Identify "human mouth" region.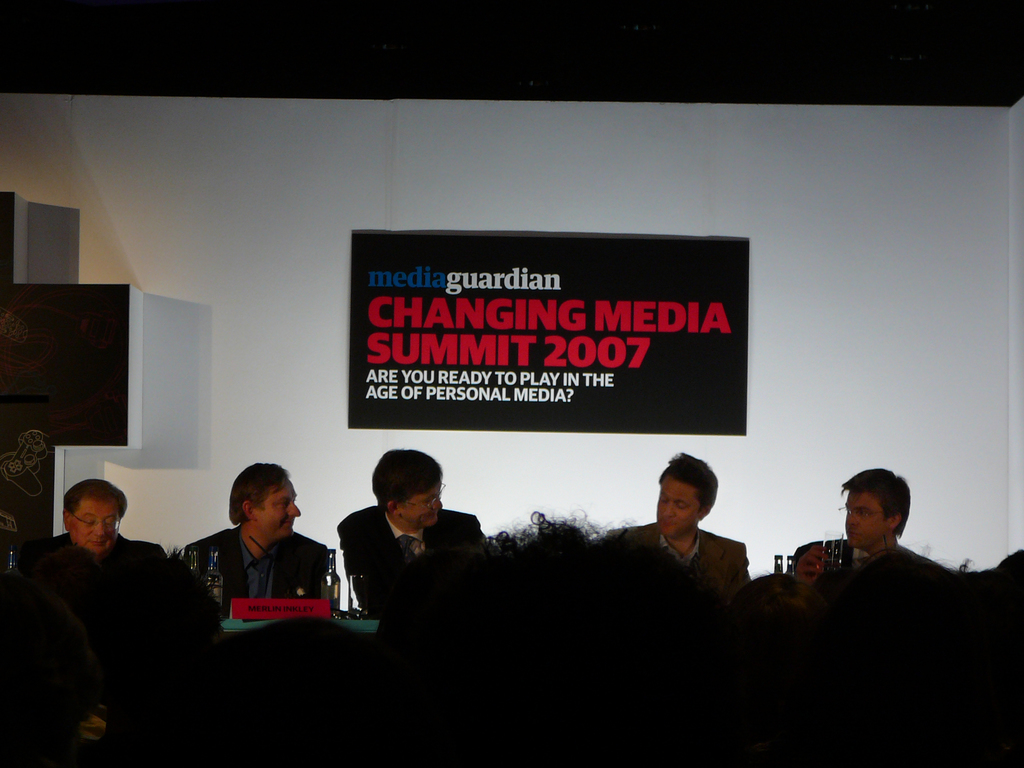
Region: bbox=[846, 532, 858, 537].
